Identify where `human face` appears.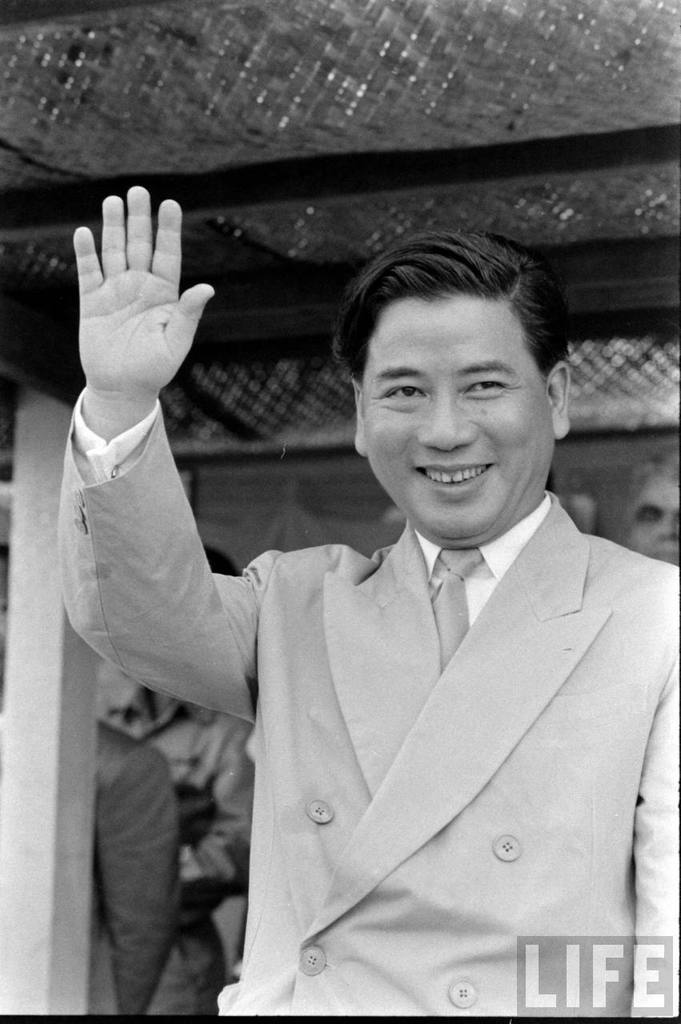
Appears at (631, 468, 680, 559).
